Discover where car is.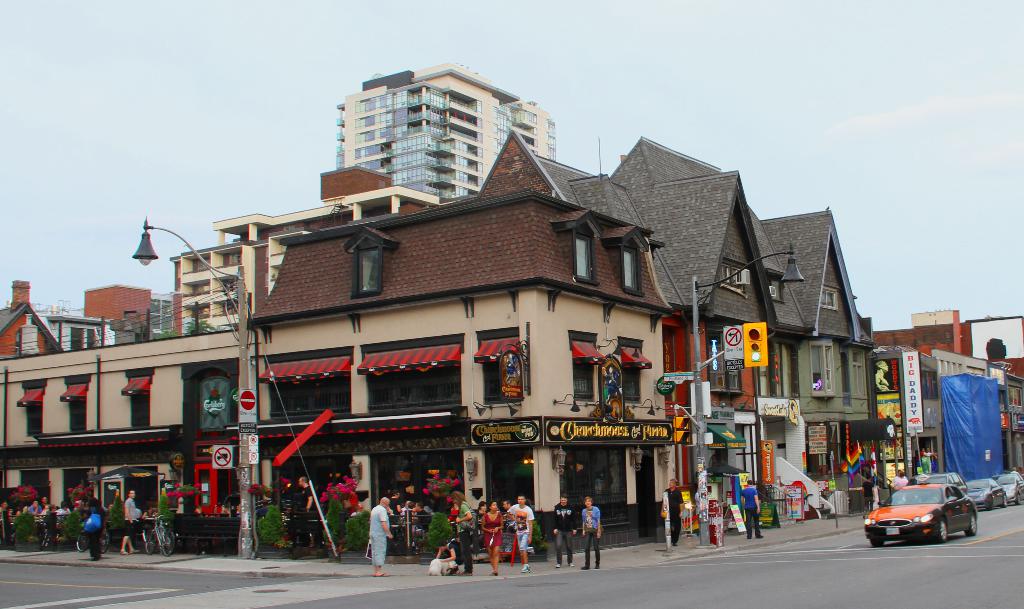
Discovered at x1=959 y1=479 x2=1005 y2=510.
